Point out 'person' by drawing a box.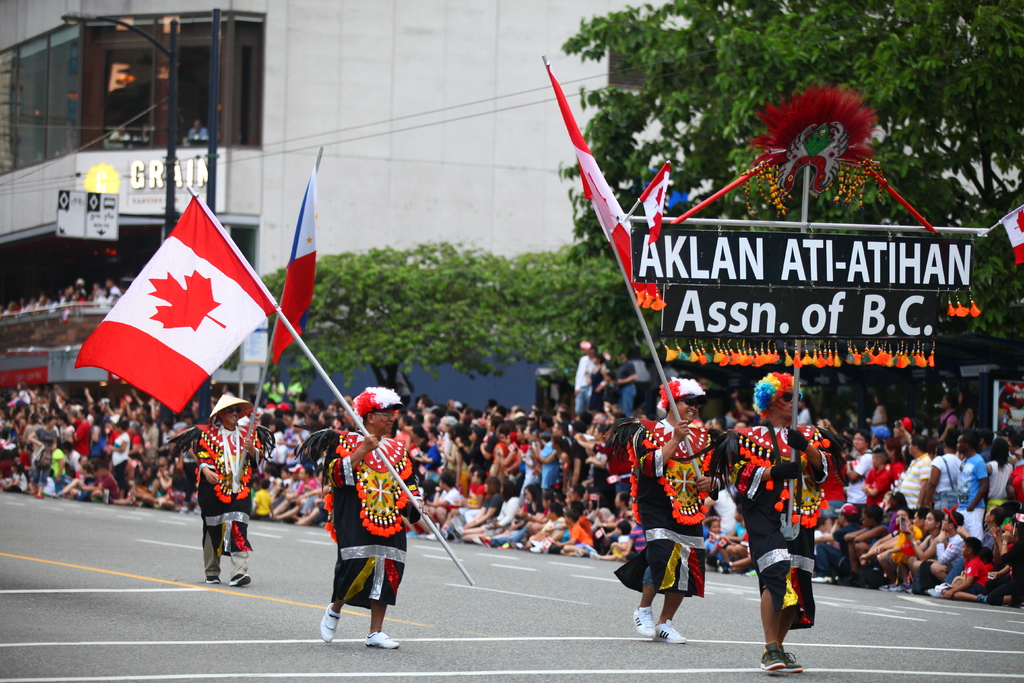
(x1=728, y1=370, x2=835, y2=672).
